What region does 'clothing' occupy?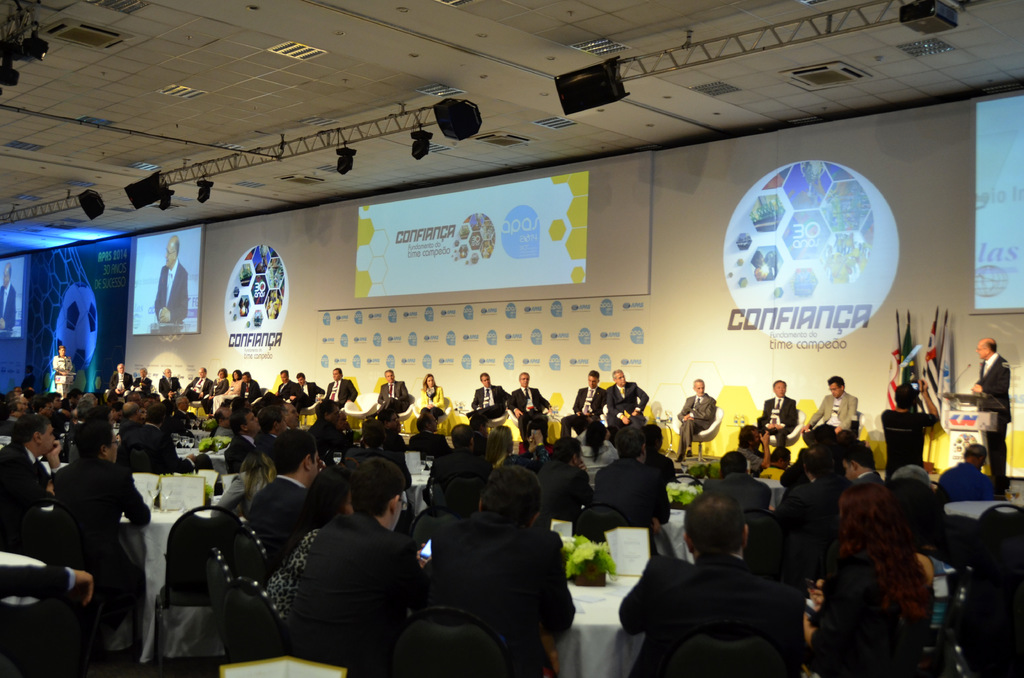
bbox=[113, 419, 200, 472].
